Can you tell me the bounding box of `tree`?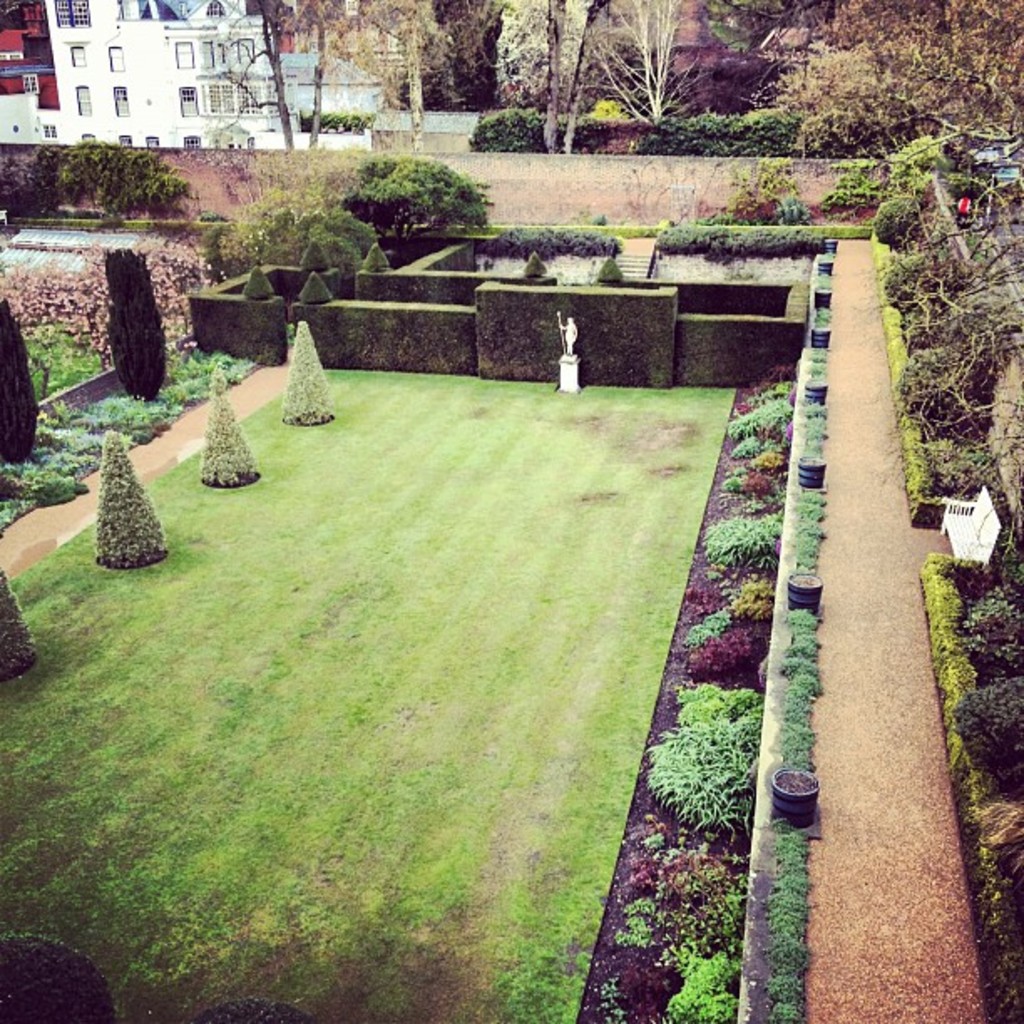
[87, 428, 167, 572].
